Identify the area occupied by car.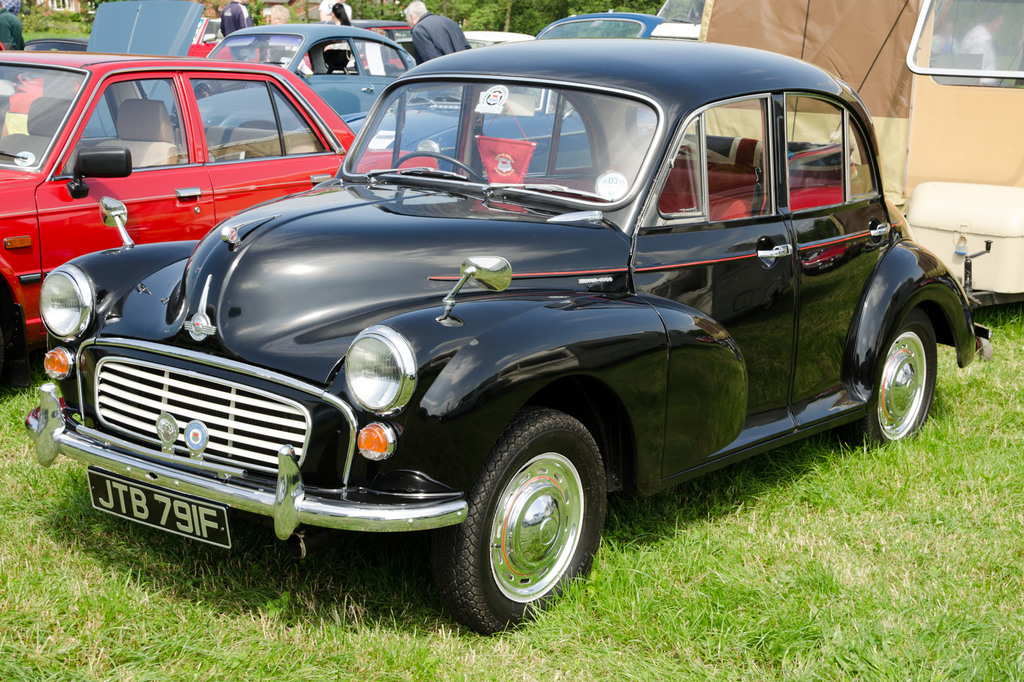
Area: (83,0,465,135).
